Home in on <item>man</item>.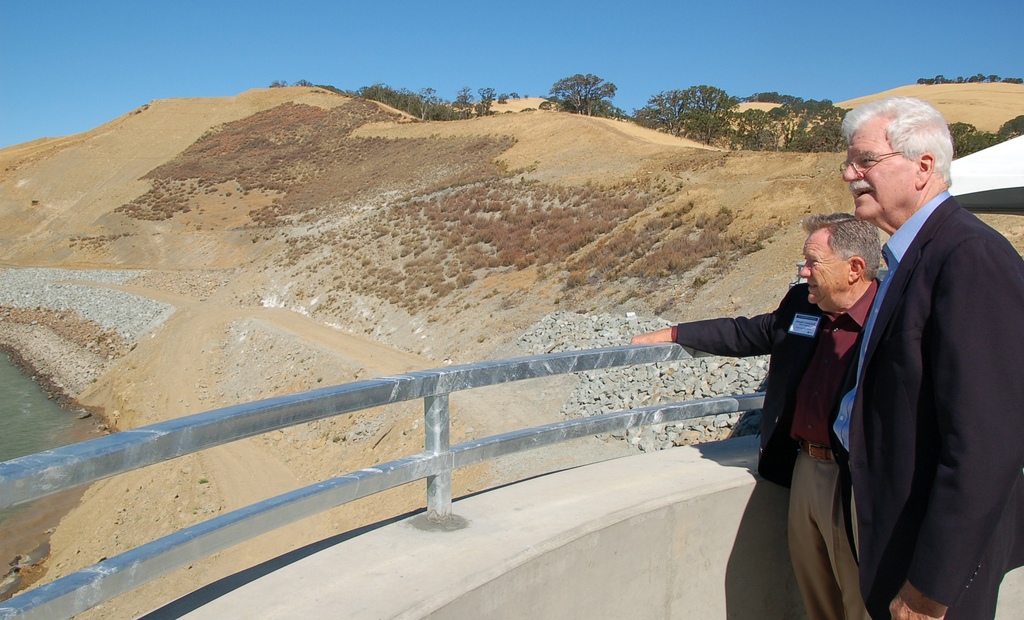
Homed in at [x1=819, y1=80, x2=1020, y2=617].
